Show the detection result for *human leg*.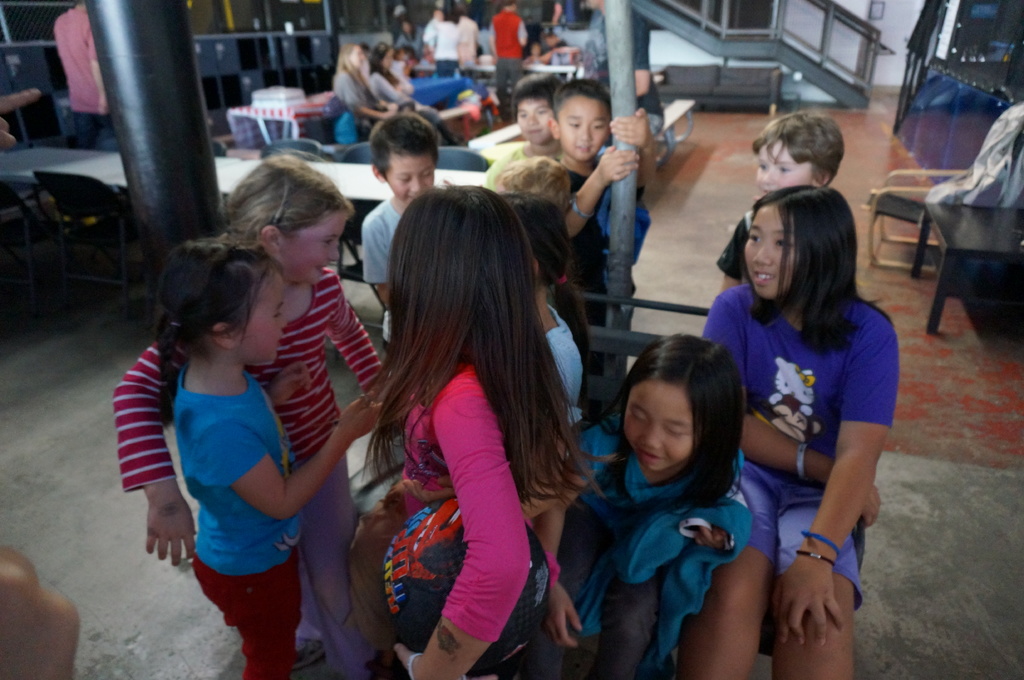
(676, 462, 782, 679).
